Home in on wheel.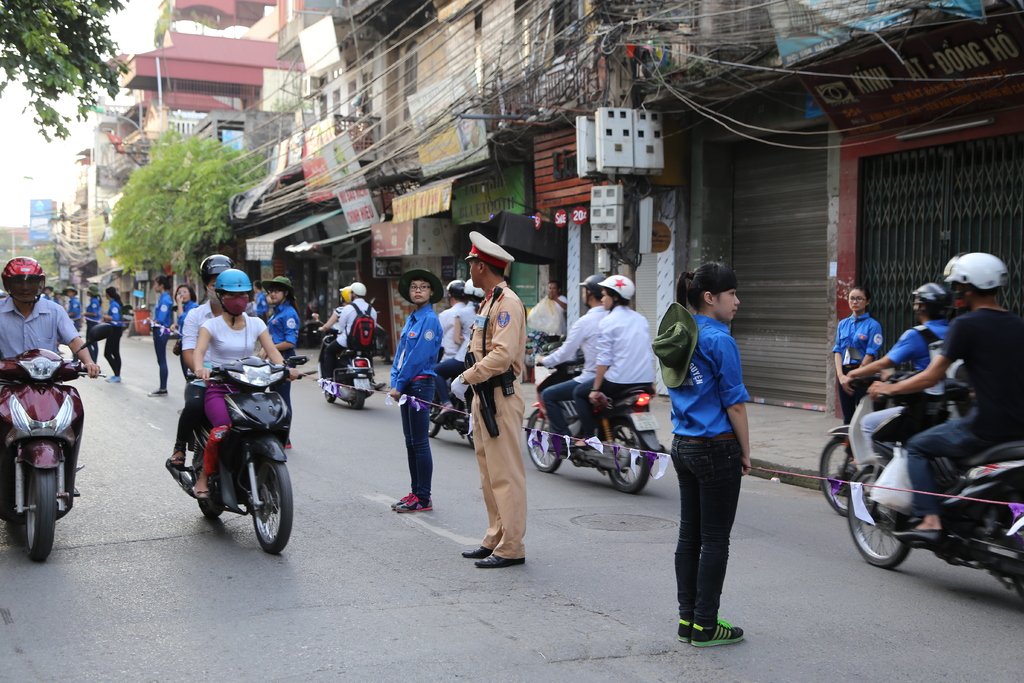
Homed in at {"left": 818, "top": 434, "right": 851, "bottom": 519}.
